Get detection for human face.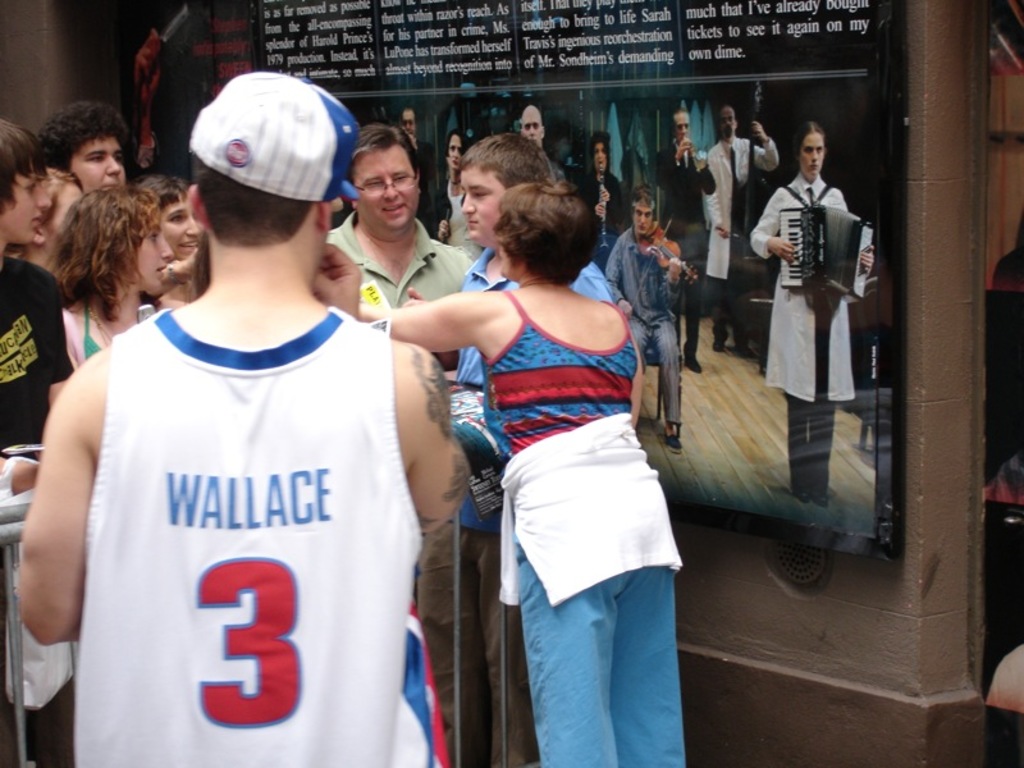
Detection: [669,105,690,143].
